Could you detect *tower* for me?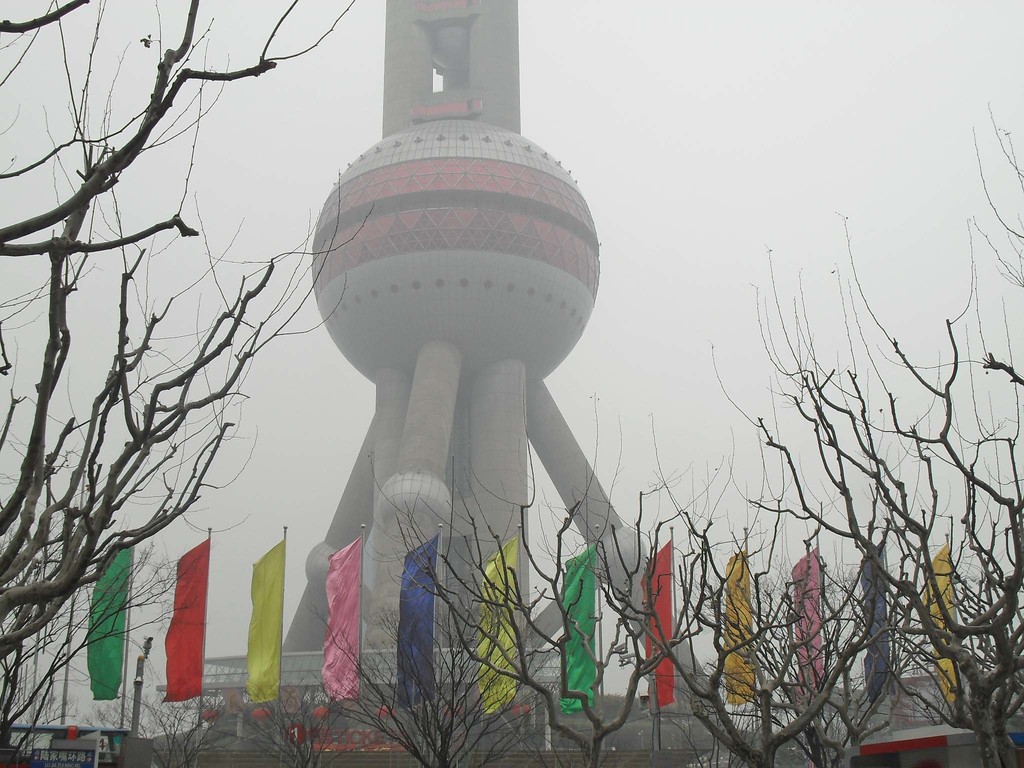
Detection result: (159, 0, 737, 767).
